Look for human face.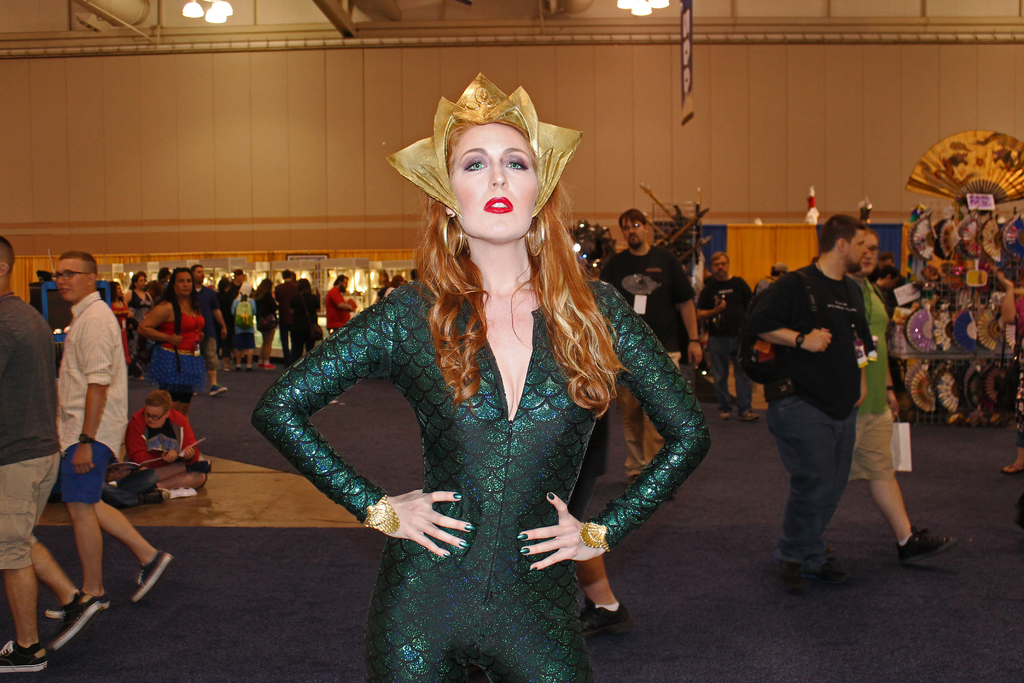
Found: bbox=[53, 258, 89, 302].
